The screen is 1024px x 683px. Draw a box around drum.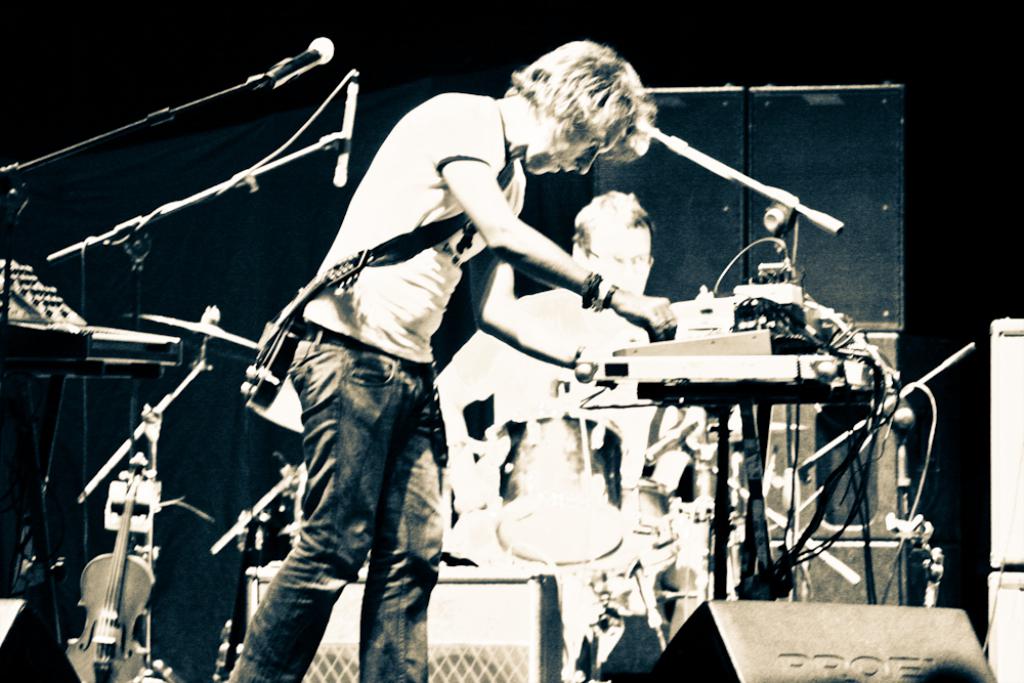
<box>492,408,621,566</box>.
